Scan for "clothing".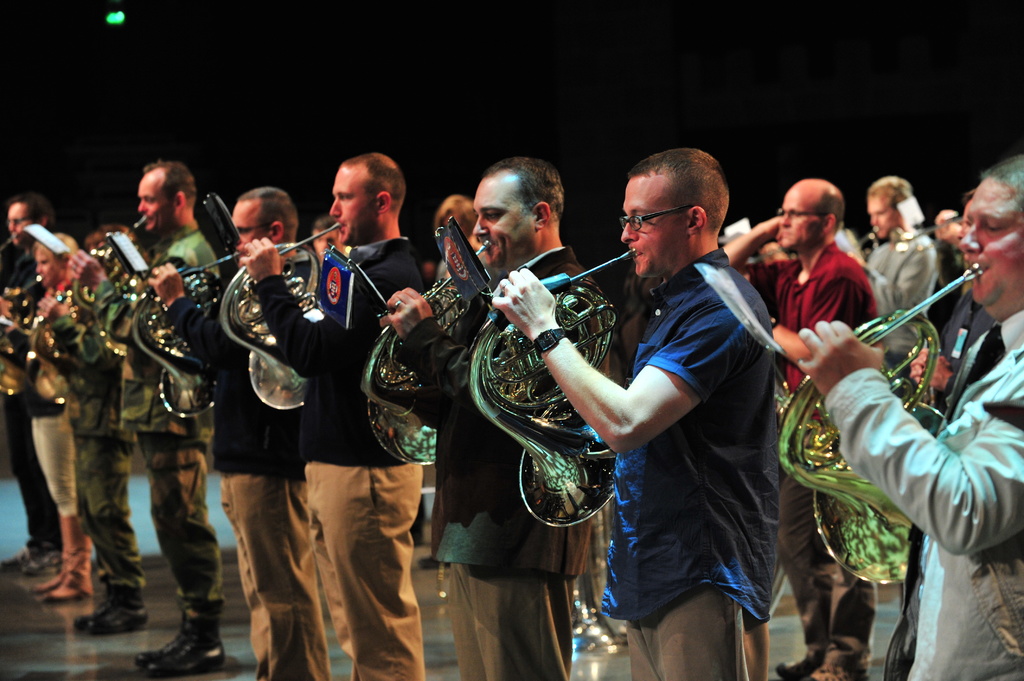
Scan result: bbox(856, 232, 933, 392).
